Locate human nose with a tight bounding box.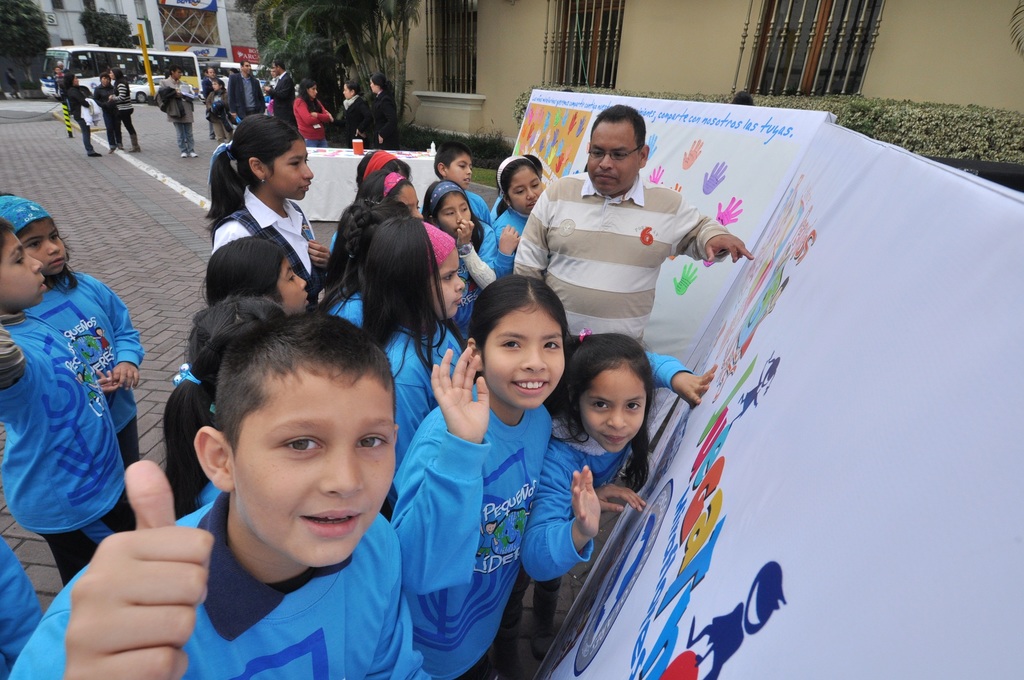
detection(342, 89, 348, 95).
